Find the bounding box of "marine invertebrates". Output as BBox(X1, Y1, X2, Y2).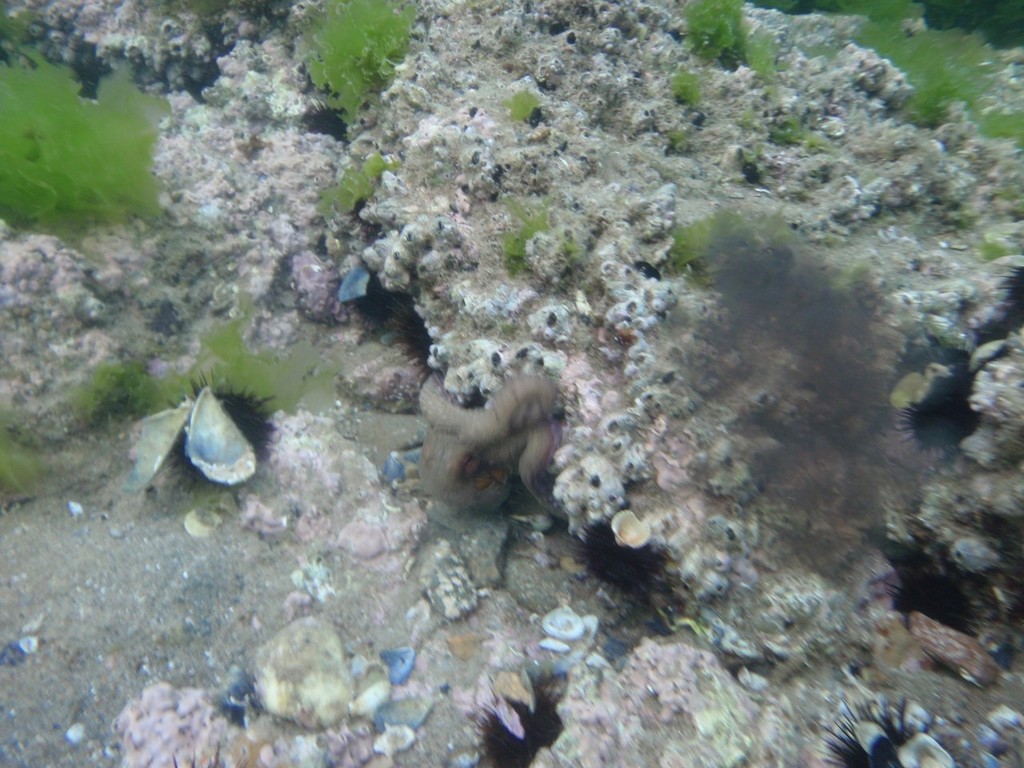
BBox(114, 382, 202, 506).
